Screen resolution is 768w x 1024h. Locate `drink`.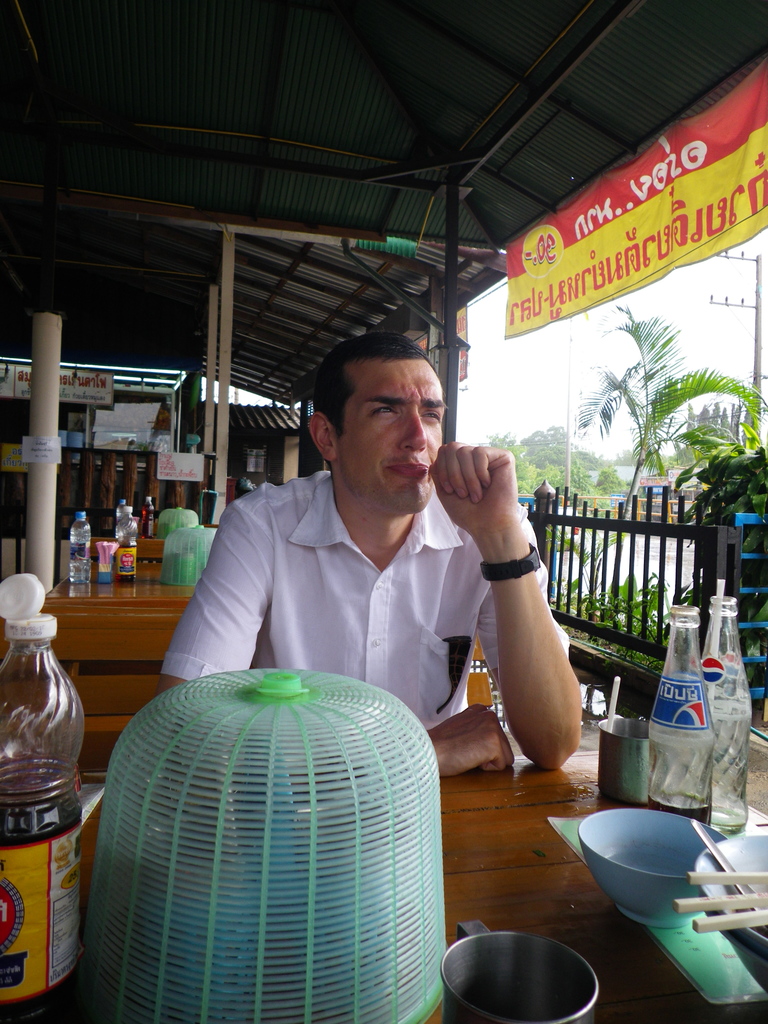
140, 502, 156, 541.
